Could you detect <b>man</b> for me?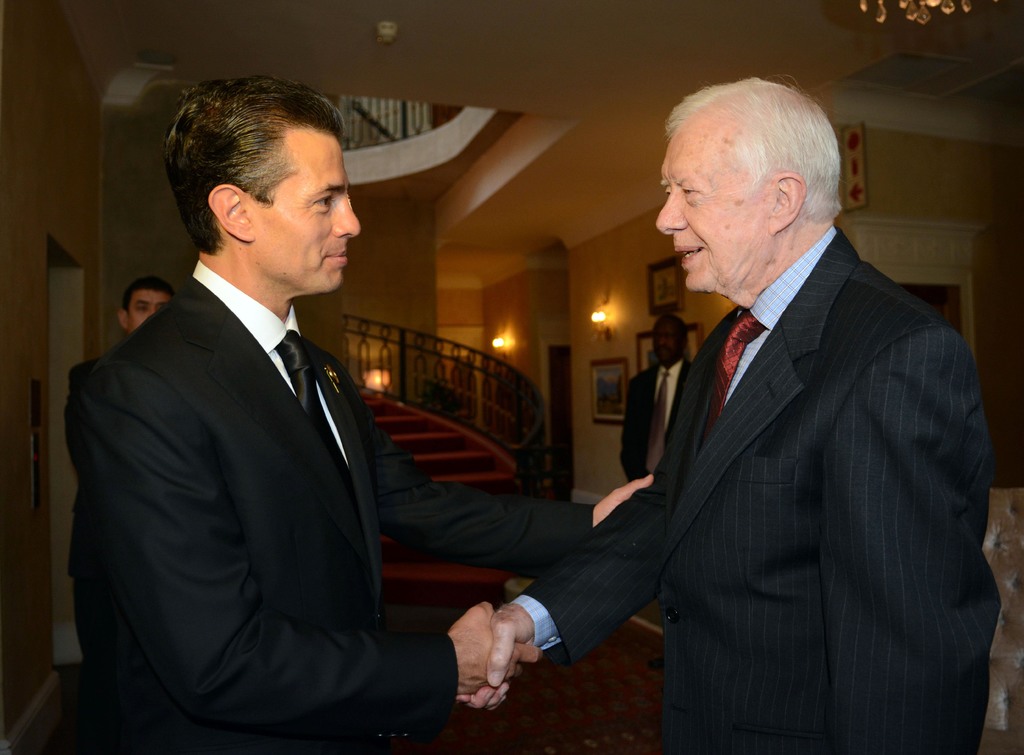
Detection result: box=[56, 81, 447, 752].
